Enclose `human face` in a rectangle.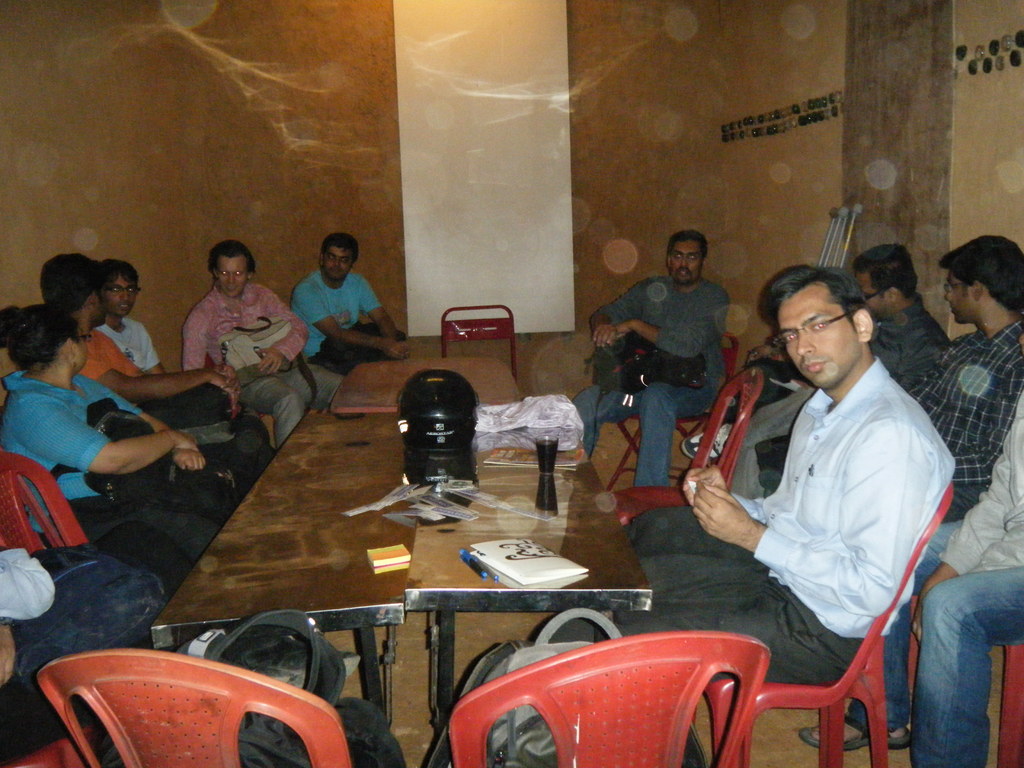
[778,291,854,392].
